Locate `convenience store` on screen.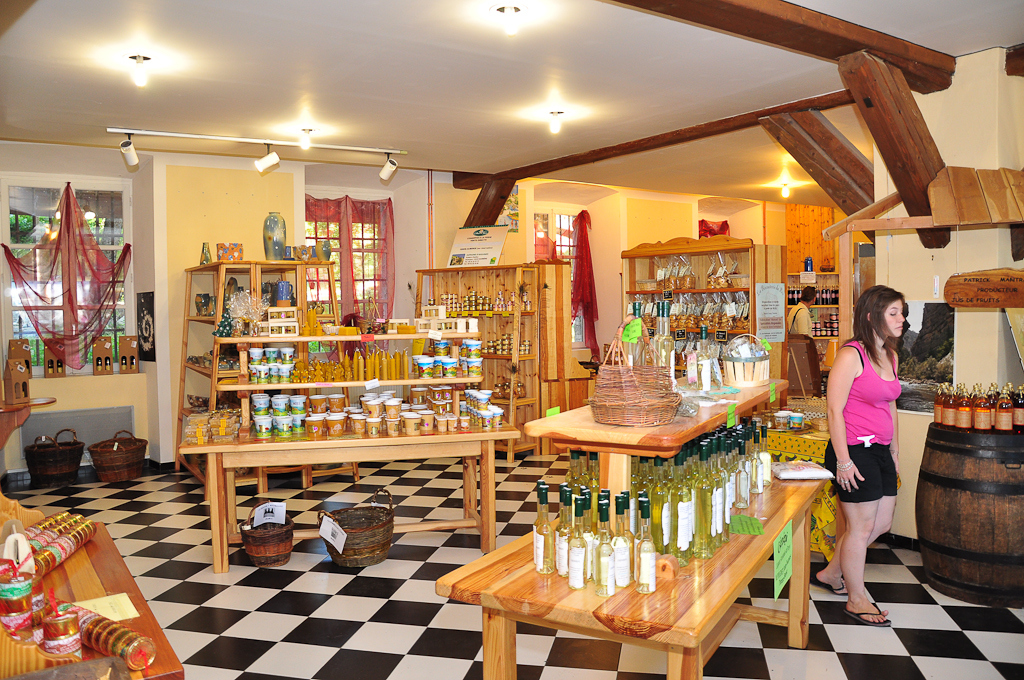
On screen at [x1=42, y1=0, x2=1018, y2=657].
